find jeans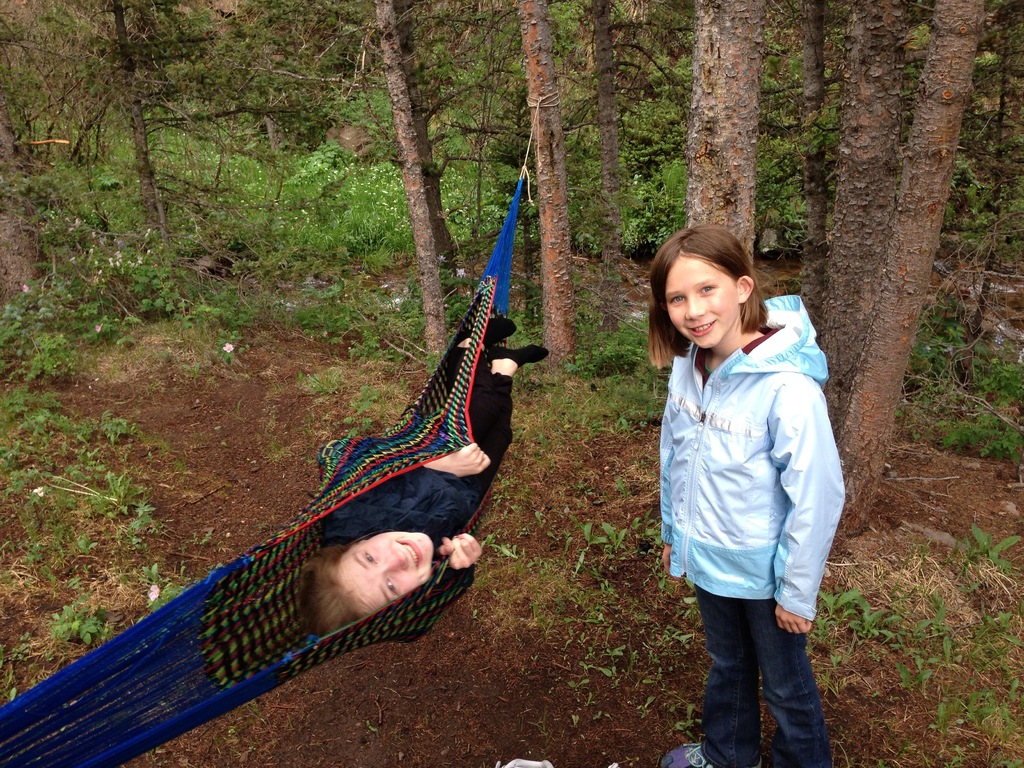
x1=694 y1=594 x2=831 y2=767
